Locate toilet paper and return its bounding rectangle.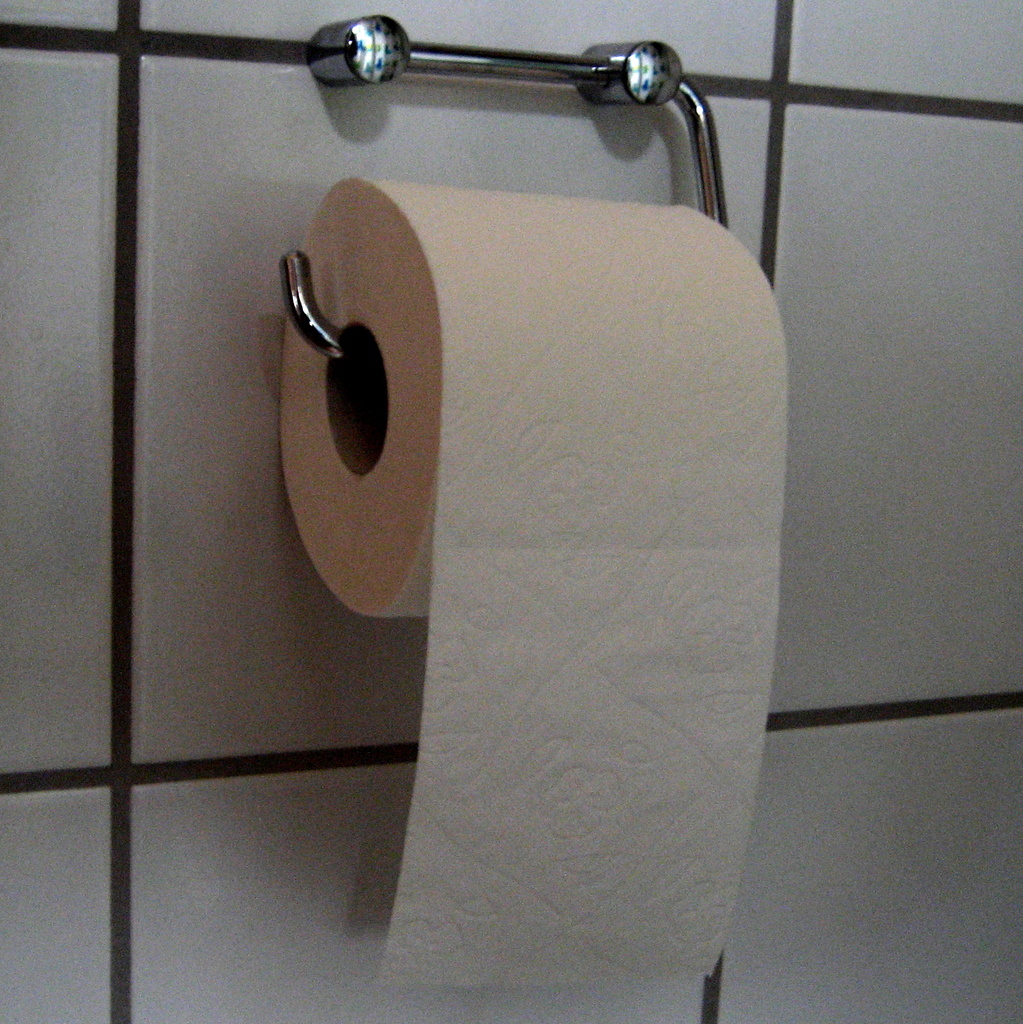
[278,173,790,991].
